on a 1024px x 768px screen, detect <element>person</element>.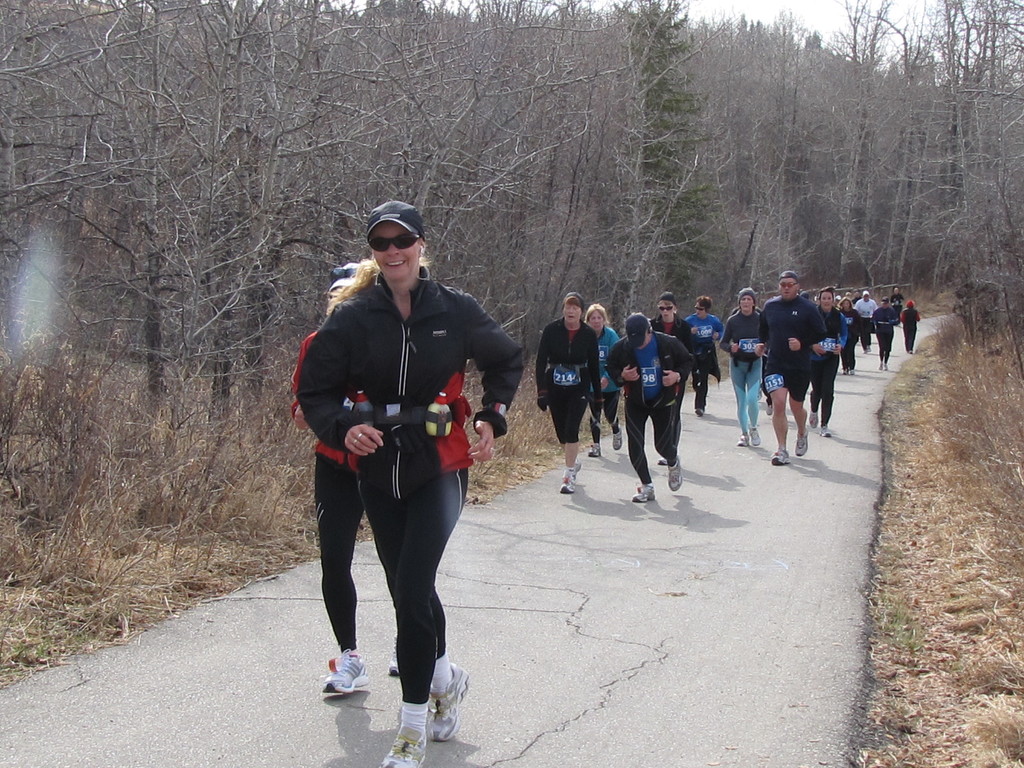
(x1=856, y1=294, x2=877, y2=345).
